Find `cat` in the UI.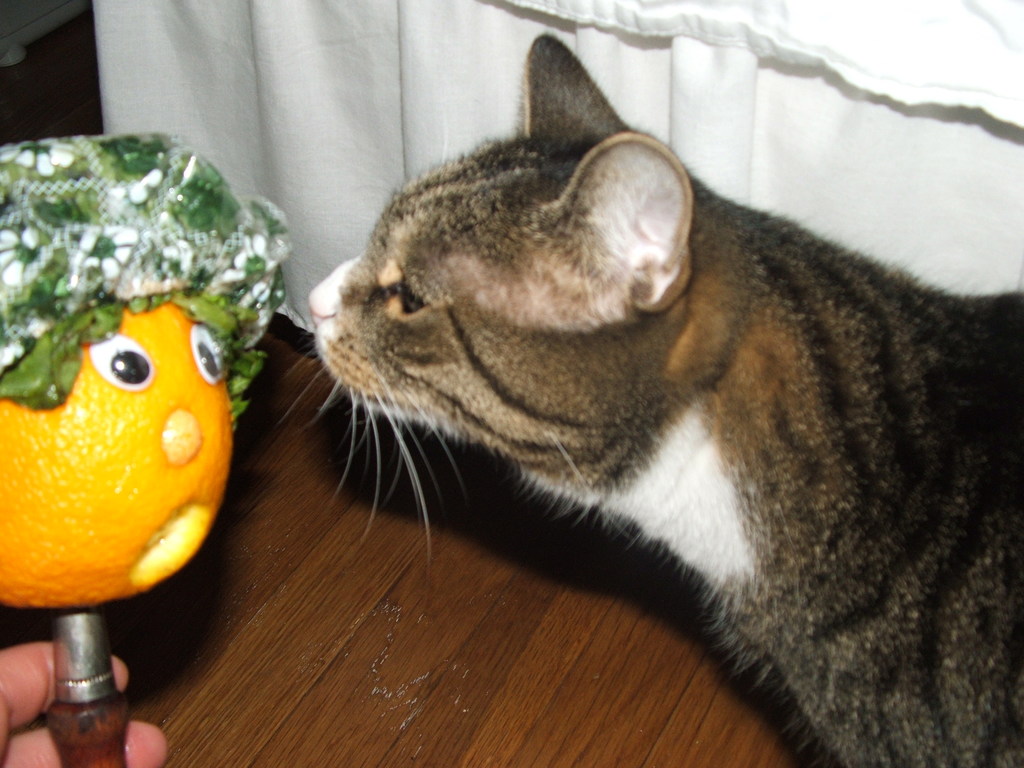
UI element at x1=290 y1=38 x2=1023 y2=767.
